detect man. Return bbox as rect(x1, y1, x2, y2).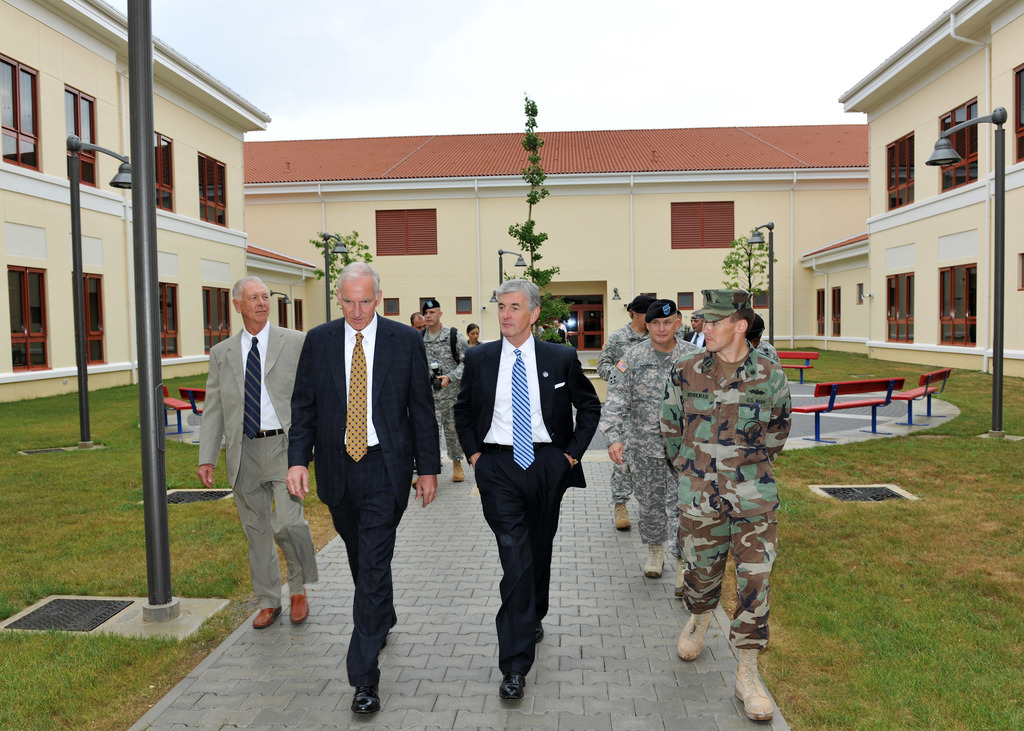
rect(407, 300, 429, 343).
